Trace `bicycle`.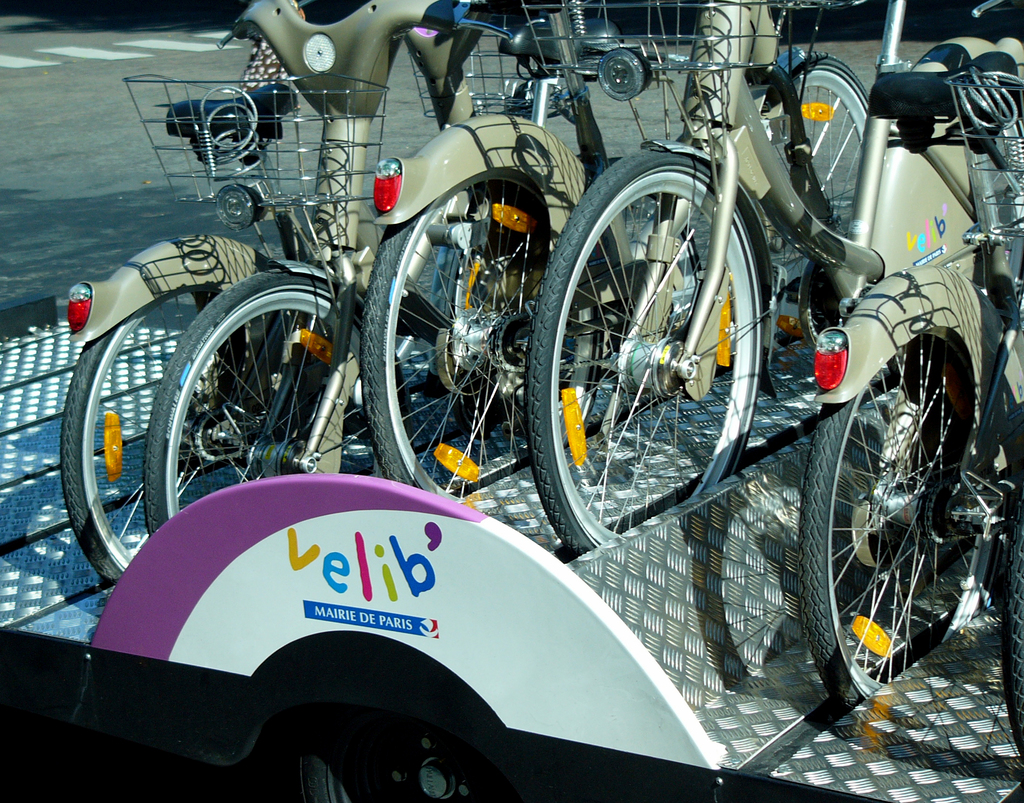
Traced to <bbox>512, 0, 1023, 559</bbox>.
